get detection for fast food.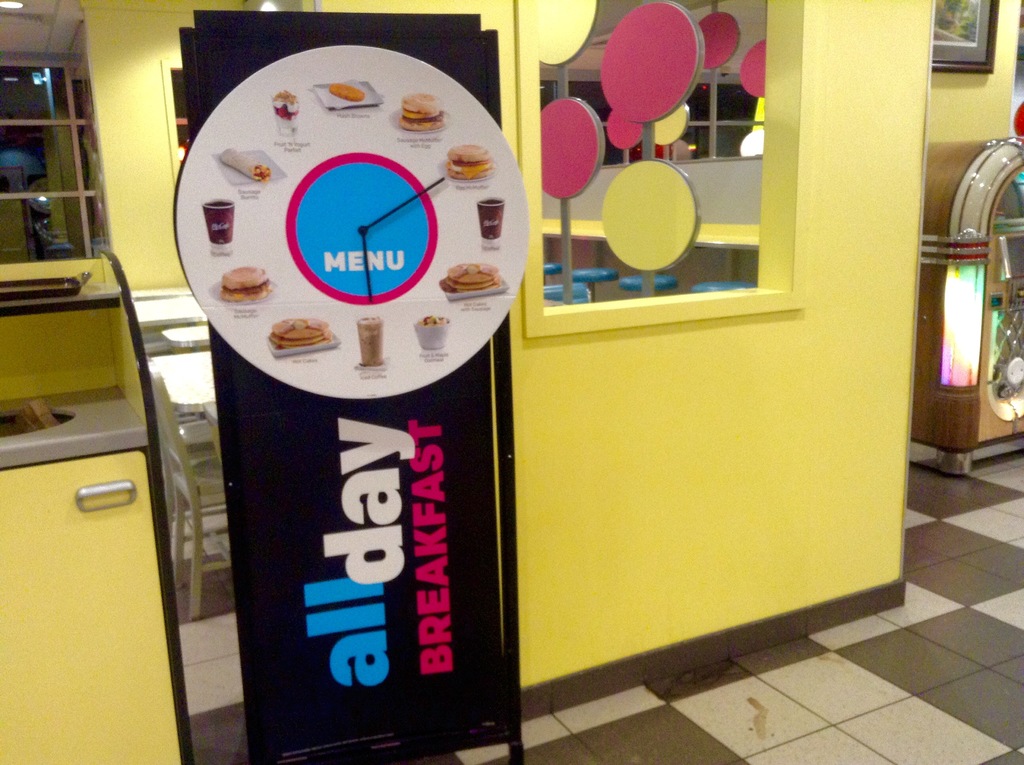
Detection: (x1=264, y1=314, x2=335, y2=348).
